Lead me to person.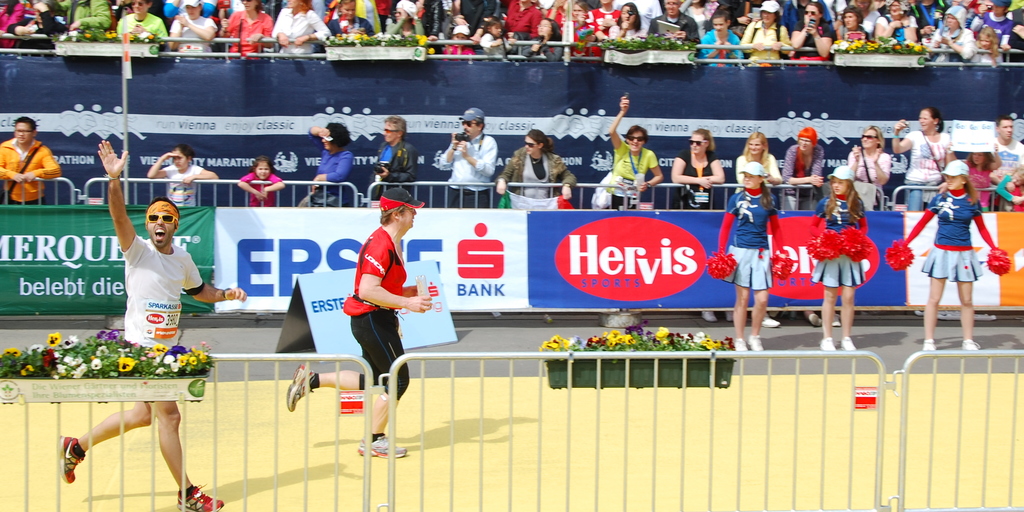
Lead to box(610, 102, 654, 214).
